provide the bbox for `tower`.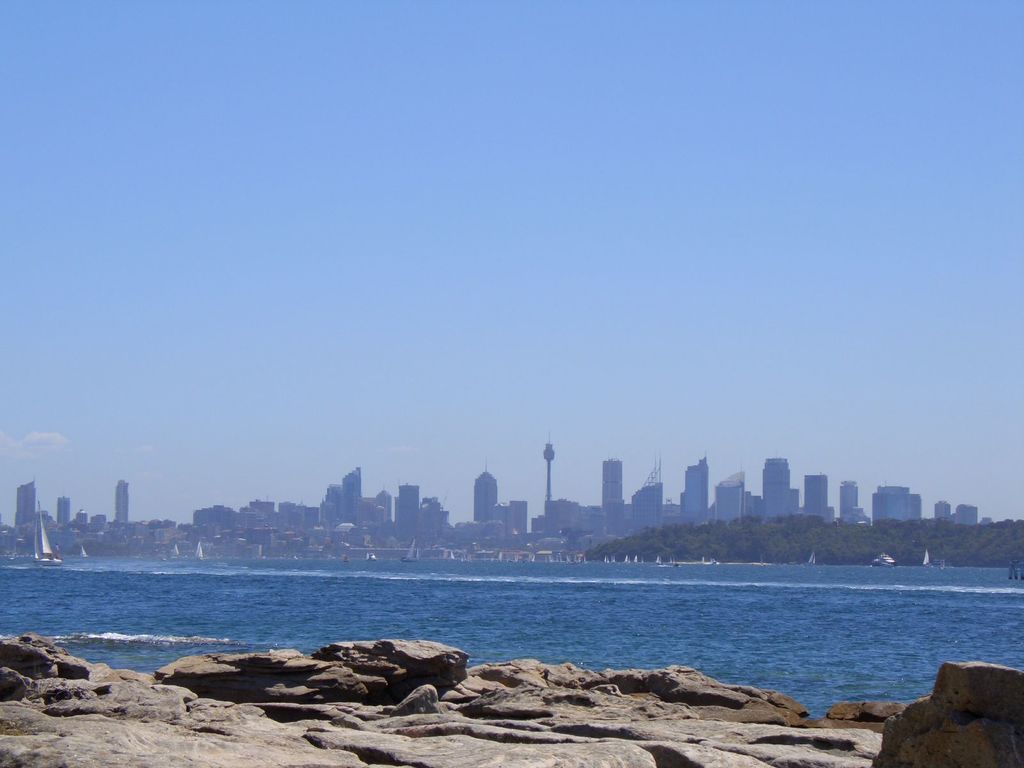
rect(600, 456, 622, 503).
